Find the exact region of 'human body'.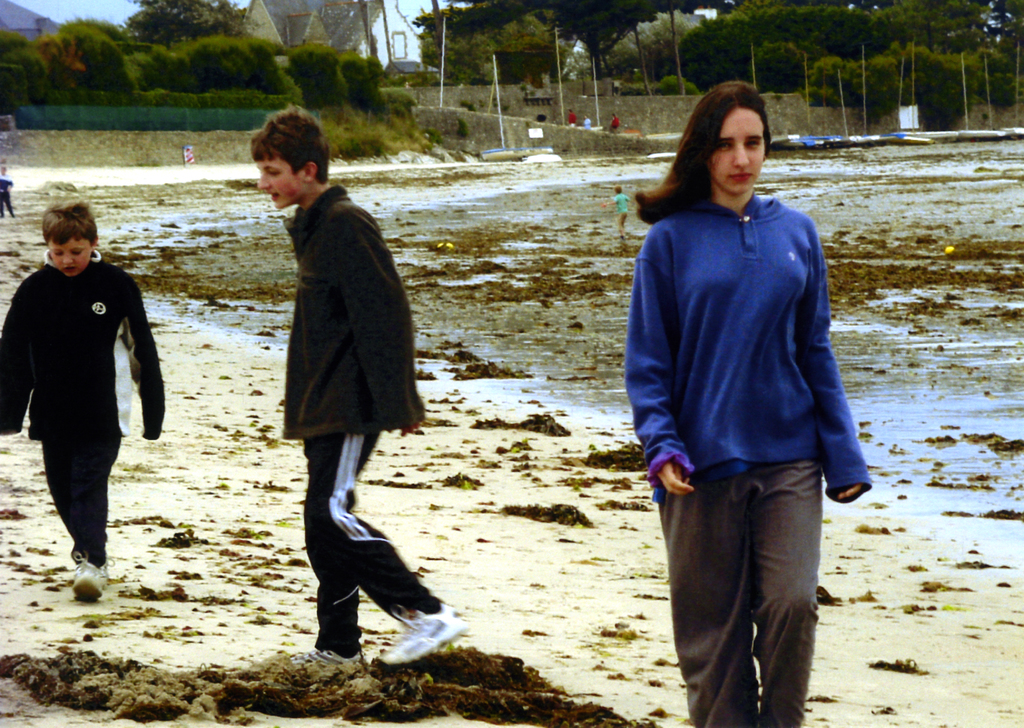
Exact region: left=0, top=192, right=163, bottom=597.
